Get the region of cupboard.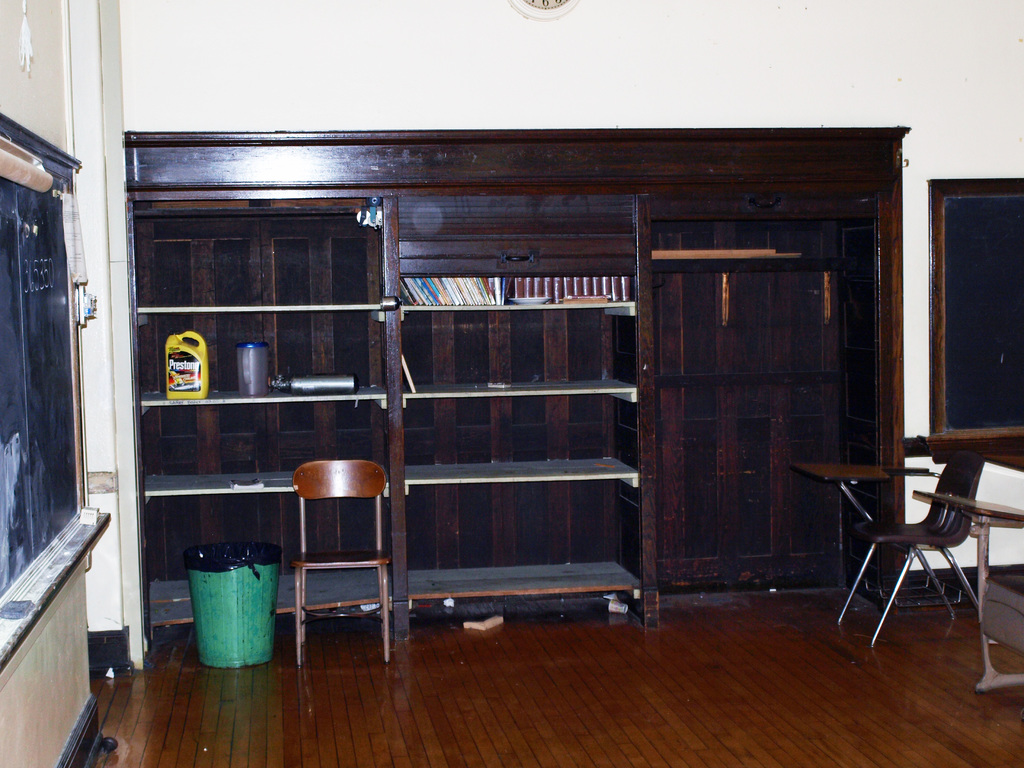
left=127, top=127, right=911, bottom=646.
